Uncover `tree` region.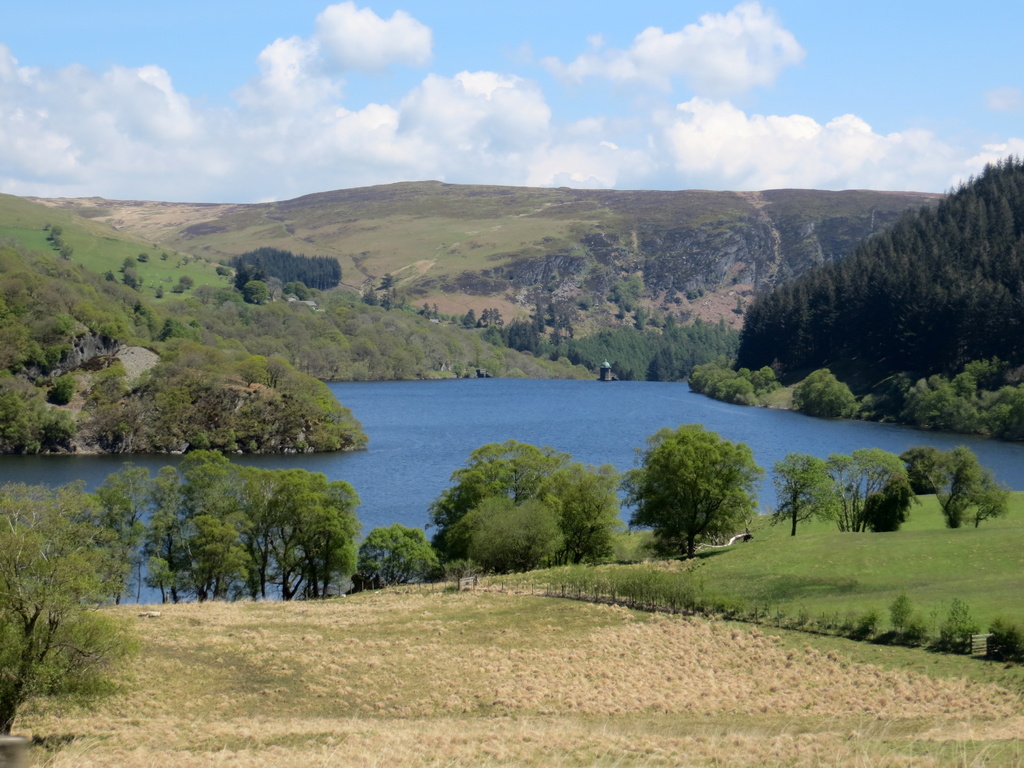
Uncovered: box(0, 481, 134, 737).
